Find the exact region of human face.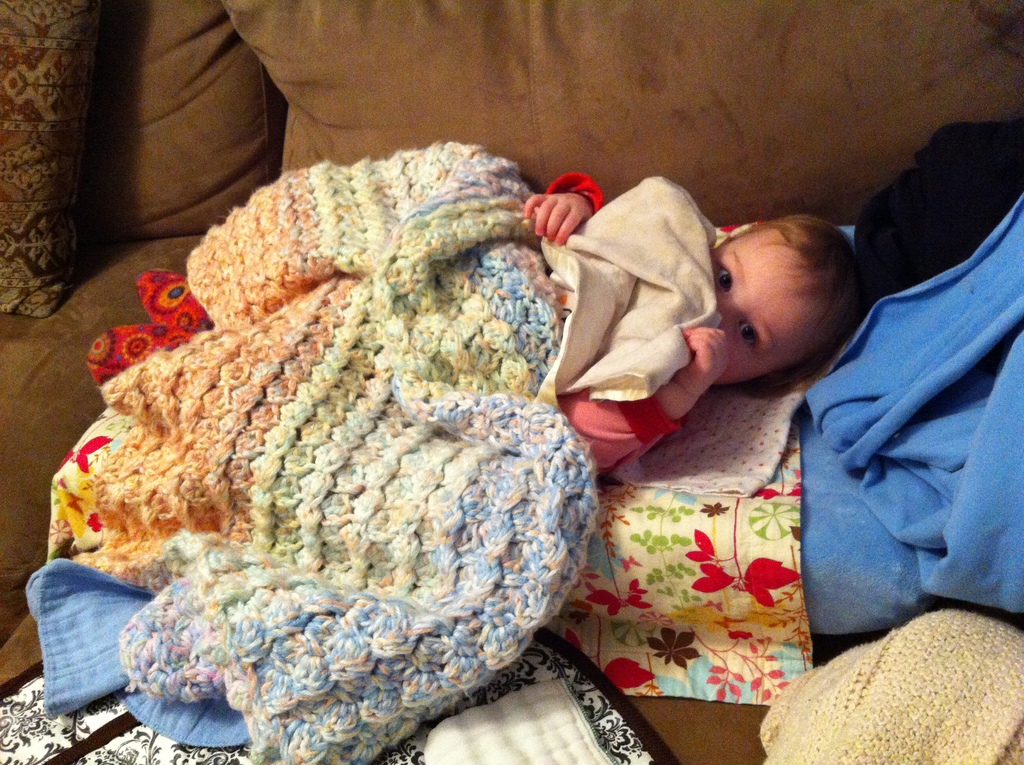
Exact region: locate(706, 230, 817, 389).
